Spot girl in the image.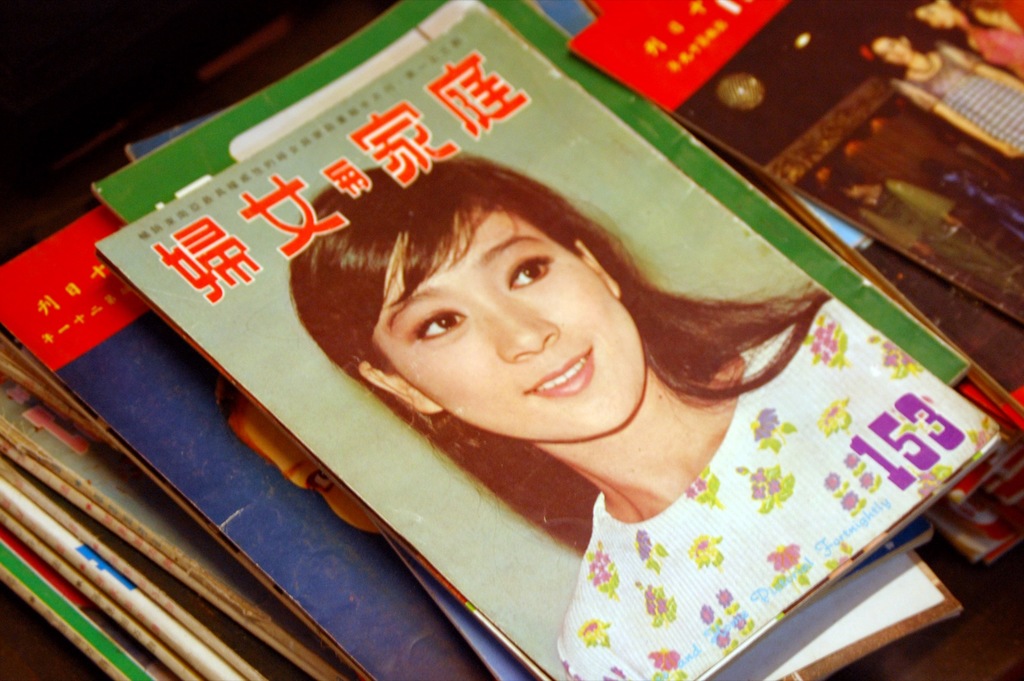
girl found at (left=289, top=152, right=998, bottom=680).
